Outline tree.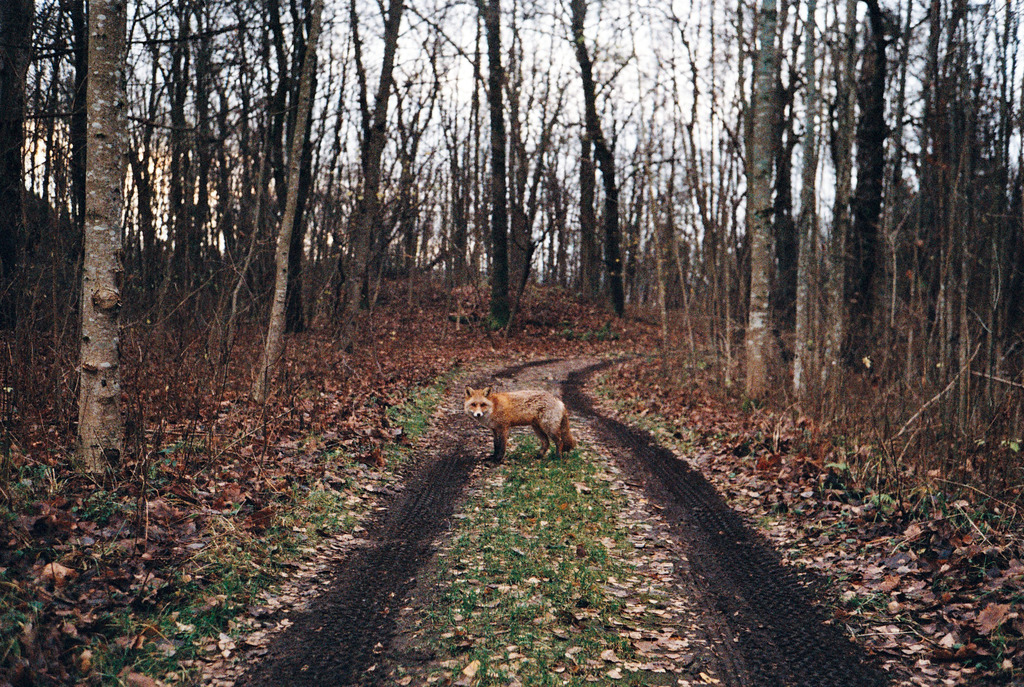
Outline: [left=514, top=0, right=703, bottom=318].
